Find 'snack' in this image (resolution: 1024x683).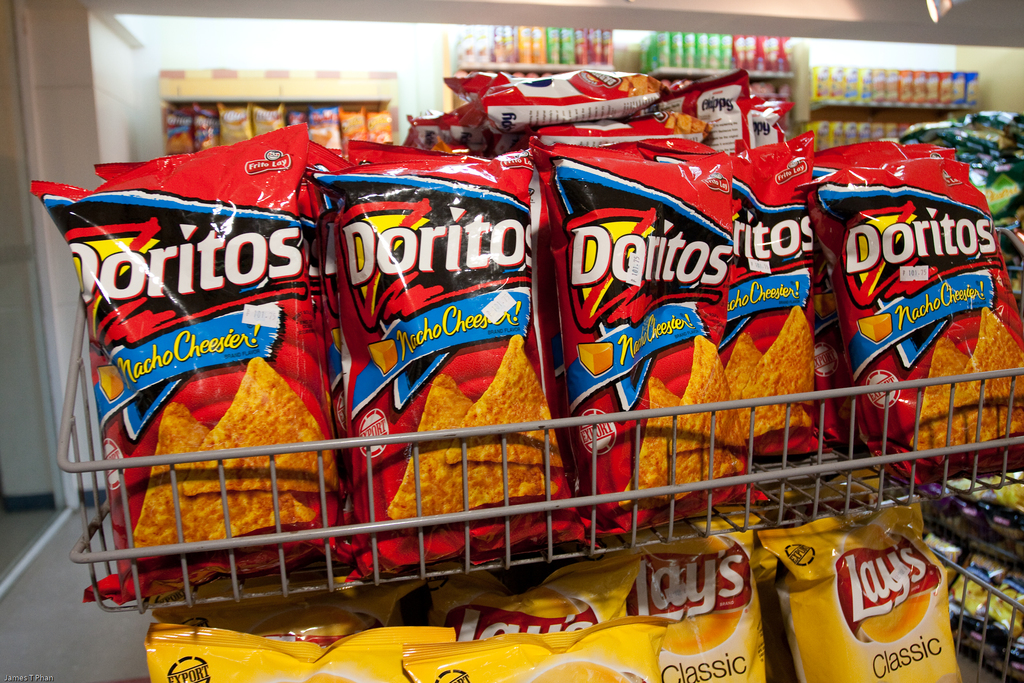
(x1=914, y1=335, x2=1002, y2=448).
